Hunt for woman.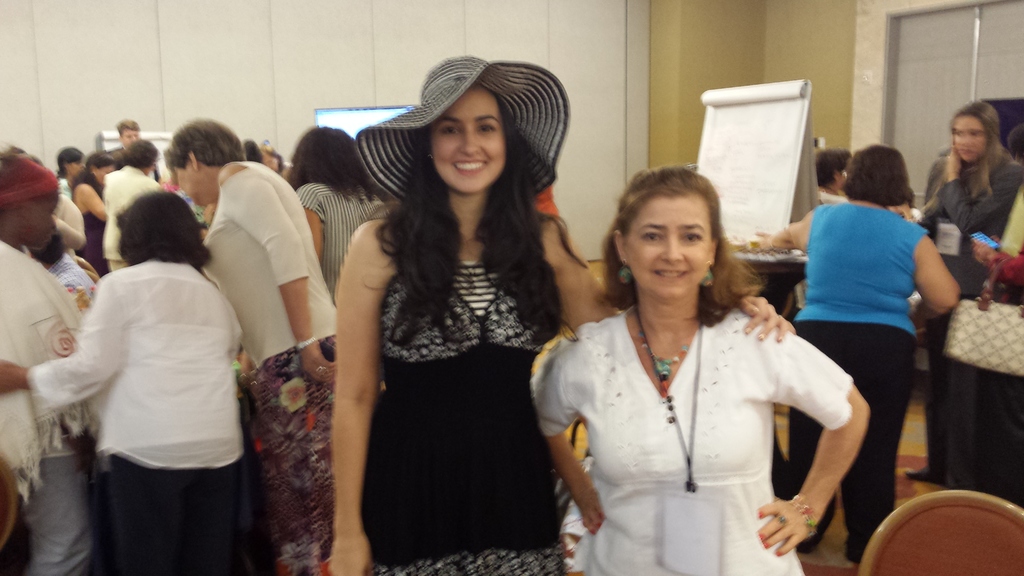
Hunted down at 67,152,116,276.
